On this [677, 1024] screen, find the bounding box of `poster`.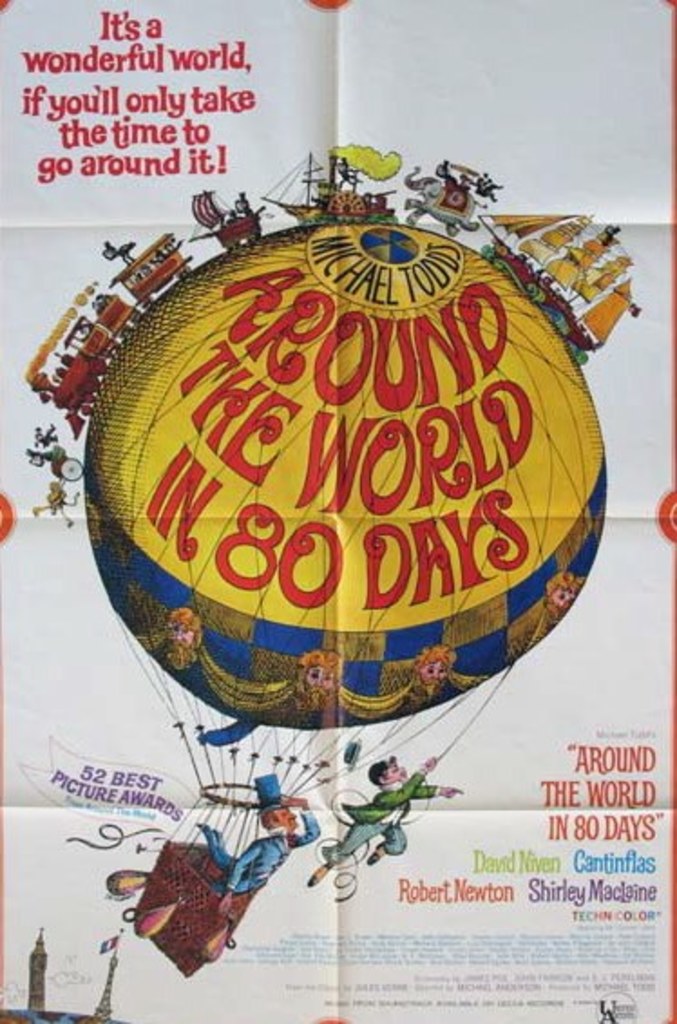
Bounding box: box(0, 0, 675, 1022).
